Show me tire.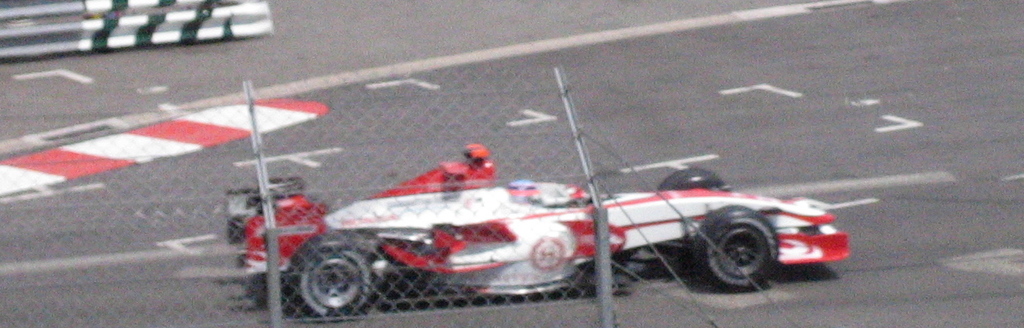
tire is here: box(695, 205, 784, 291).
